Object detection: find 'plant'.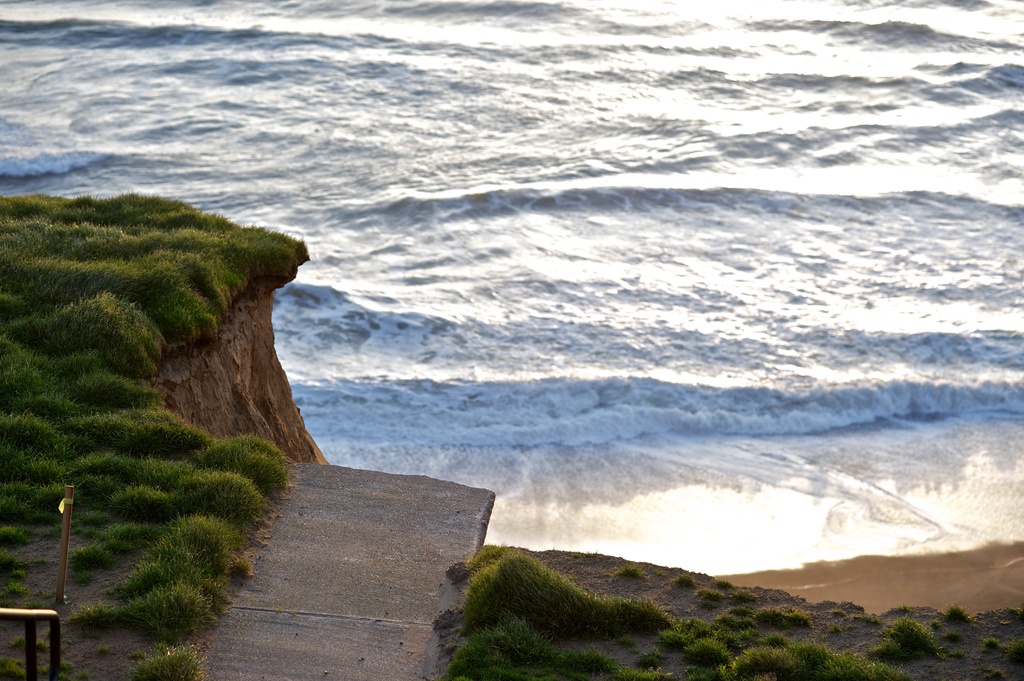
box=[983, 634, 1001, 650].
